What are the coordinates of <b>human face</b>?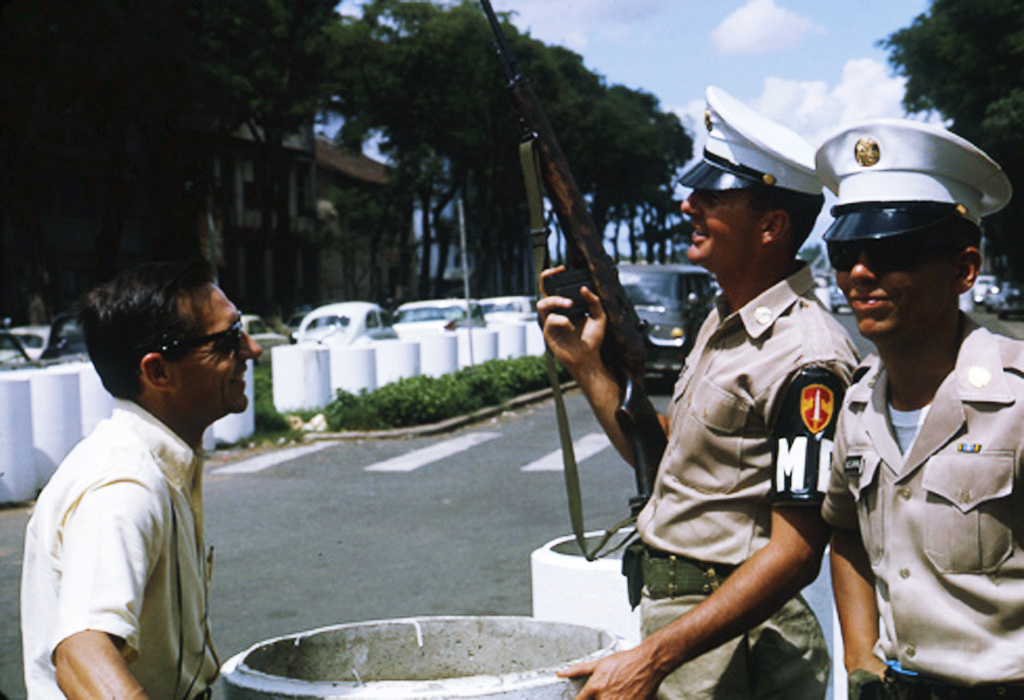
{"x1": 170, "y1": 280, "x2": 267, "y2": 414}.
